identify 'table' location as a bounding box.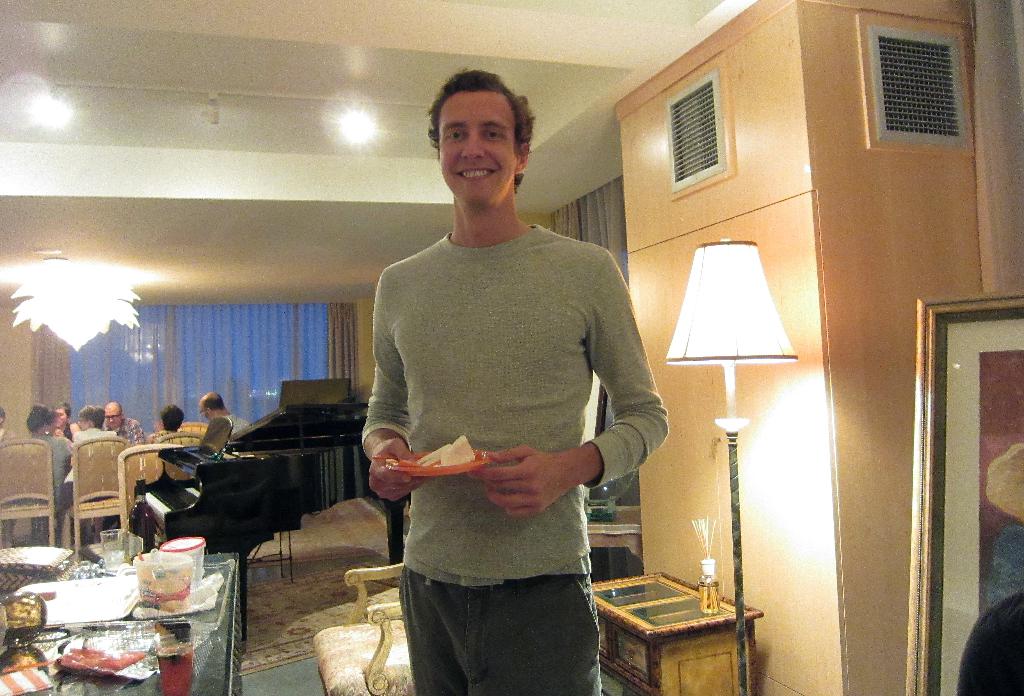
<bbox>0, 551, 242, 695</bbox>.
